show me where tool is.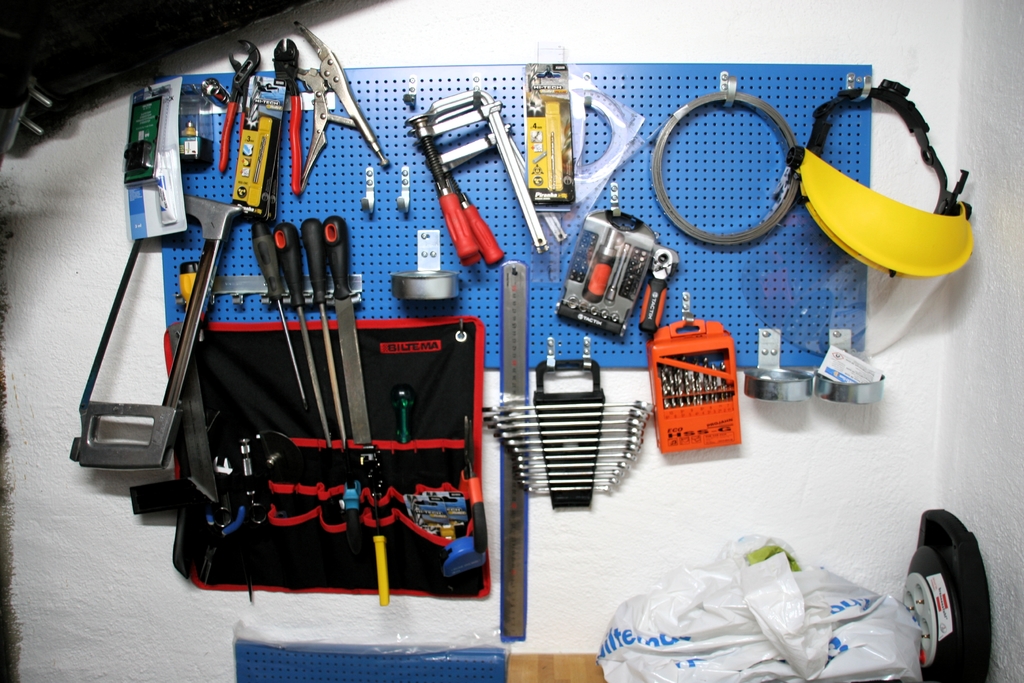
tool is at bbox=[351, 165, 380, 222].
